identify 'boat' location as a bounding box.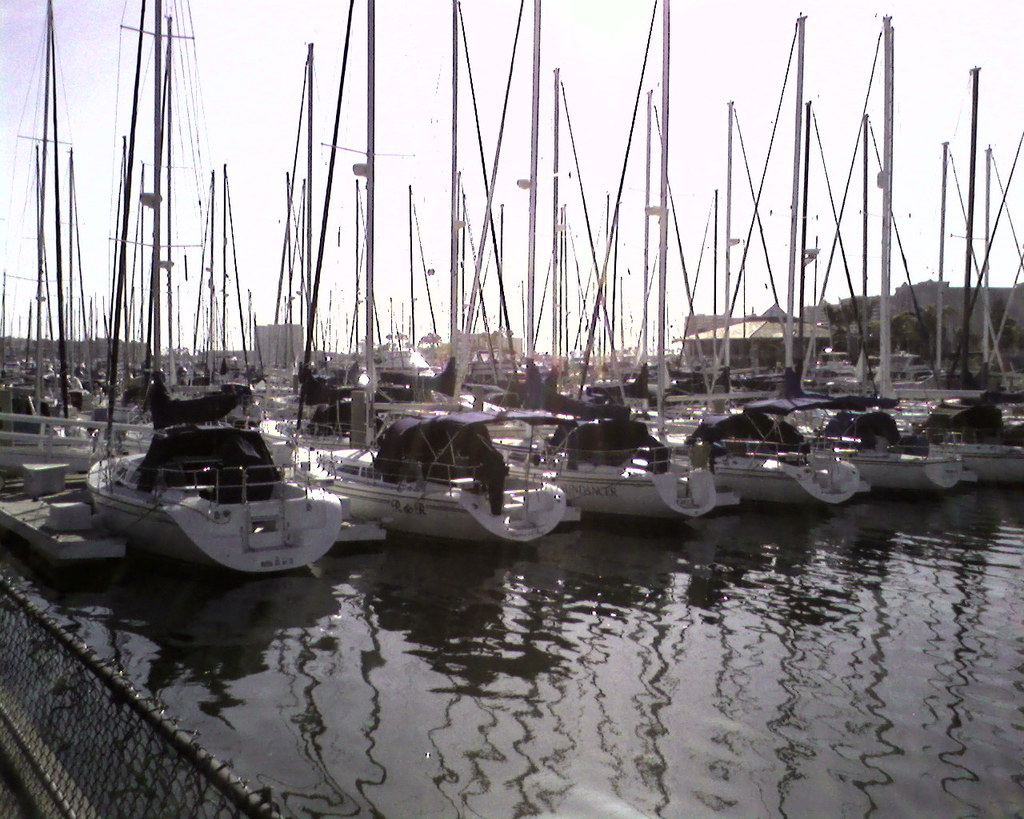
(274,0,565,547).
